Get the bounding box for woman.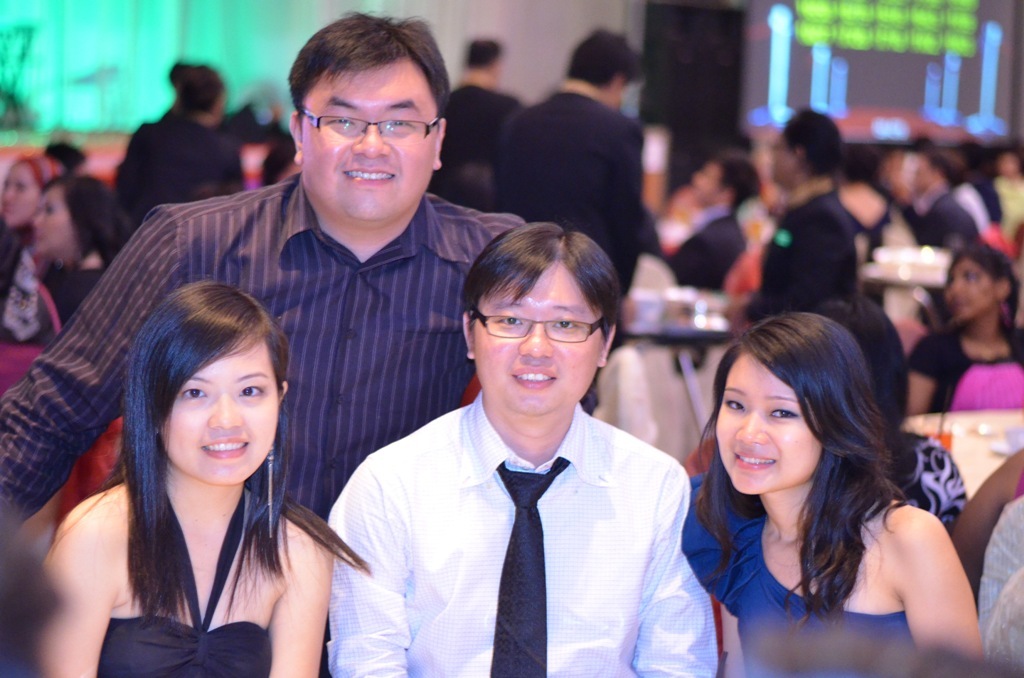
x1=32, y1=172, x2=129, y2=348.
